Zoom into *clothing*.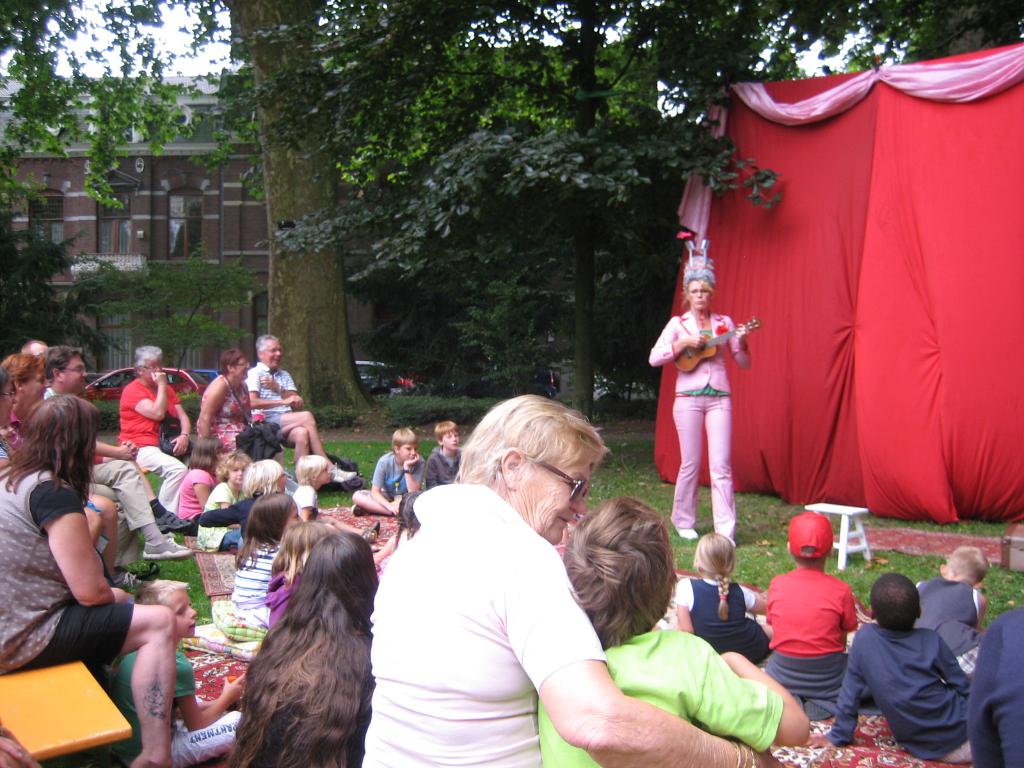
Zoom target: pyautogui.locateOnScreen(671, 574, 772, 669).
